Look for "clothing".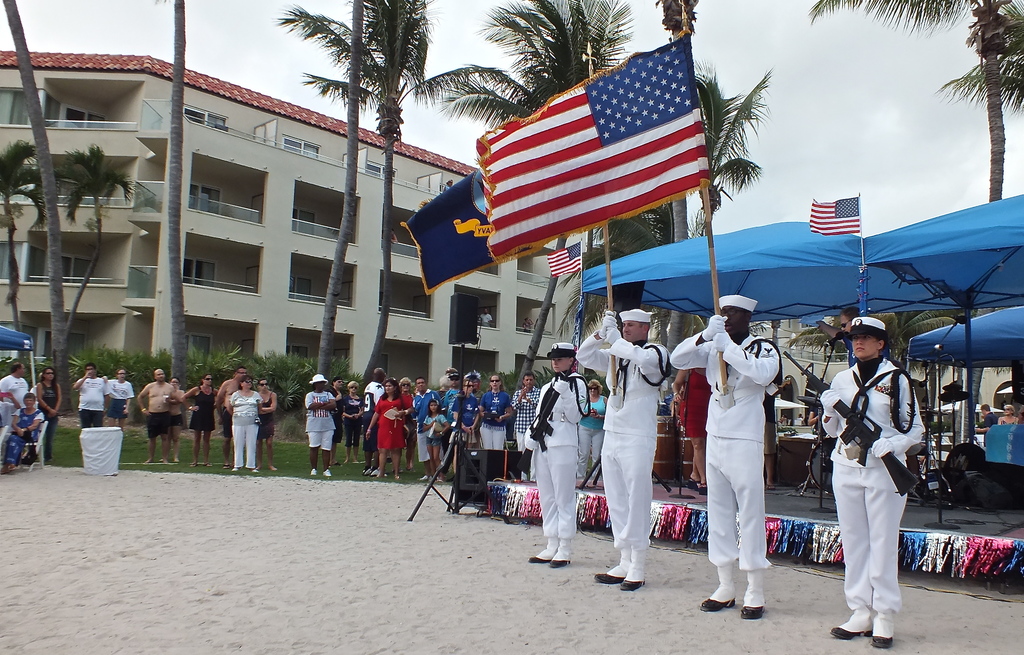
Found: locate(261, 389, 276, 437).
